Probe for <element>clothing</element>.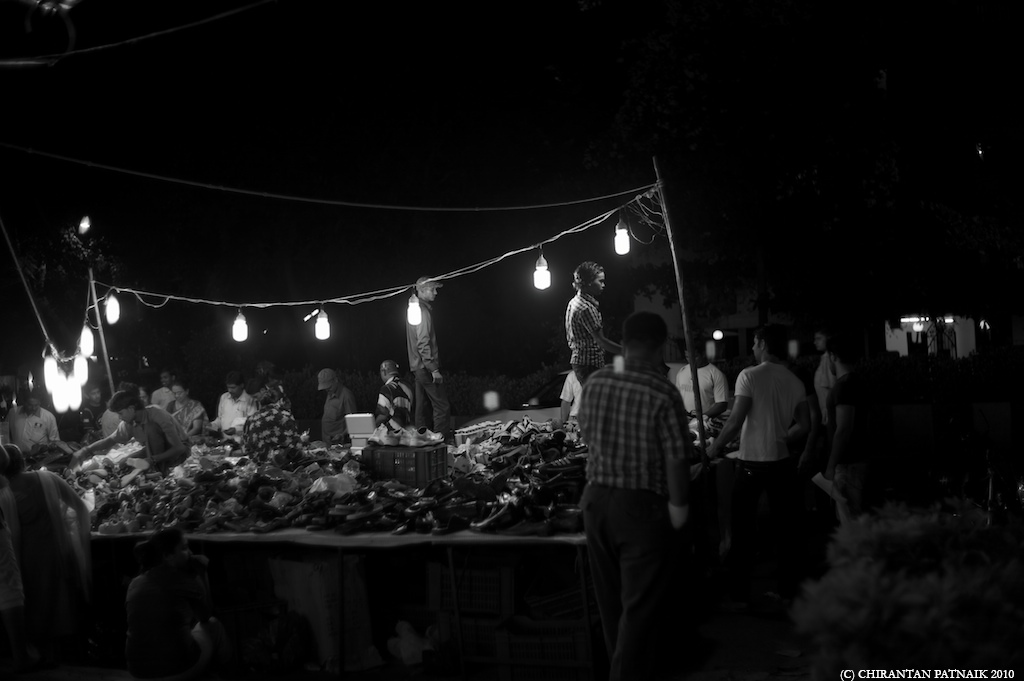
Probe result: 243/411/294/460.
